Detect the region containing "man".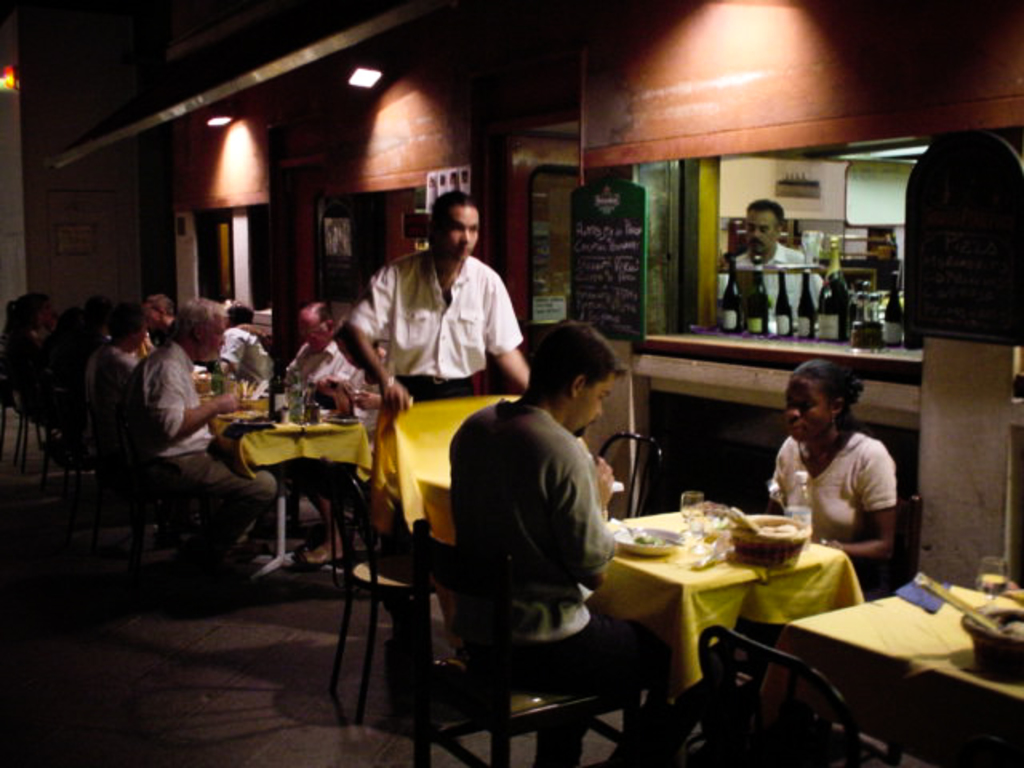
<region>362, 190, 533, 691</region>.
